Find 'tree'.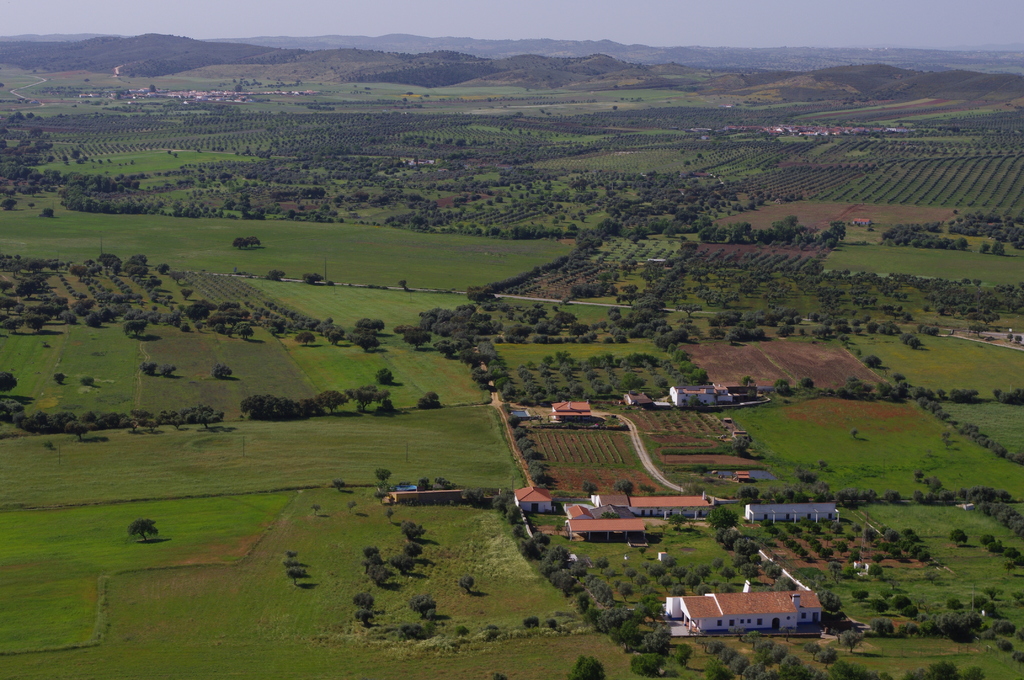
bbox(671, 567, 685, 583).
